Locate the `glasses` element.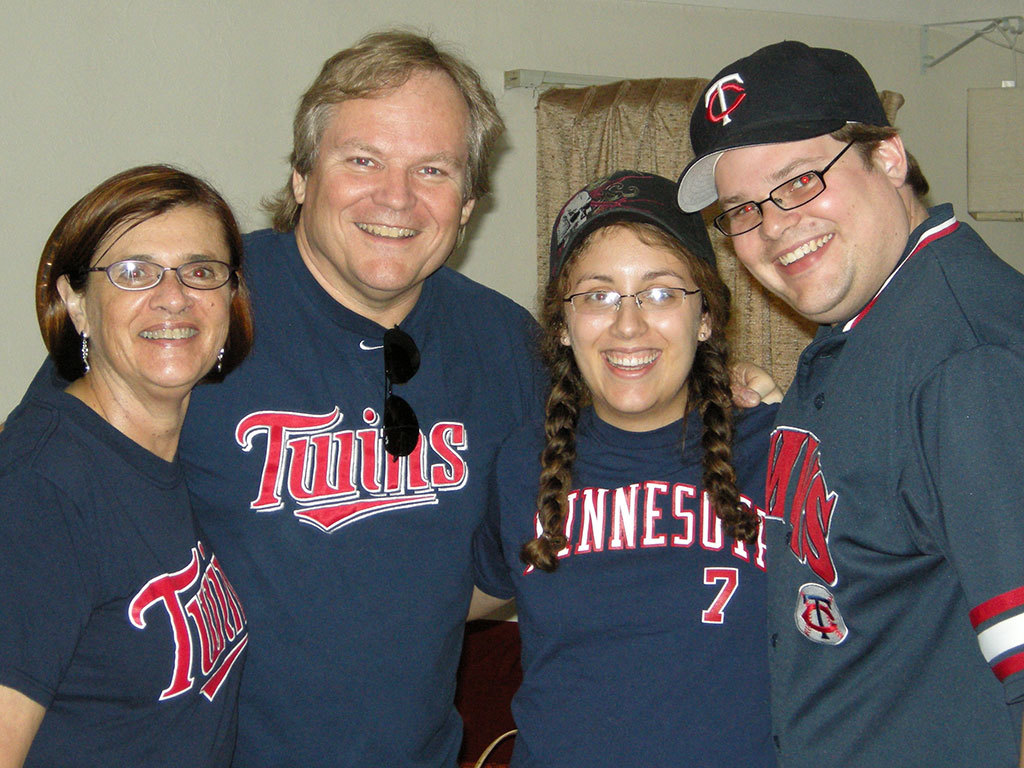
Element bbox: box=[562, 281, 701, 316].
